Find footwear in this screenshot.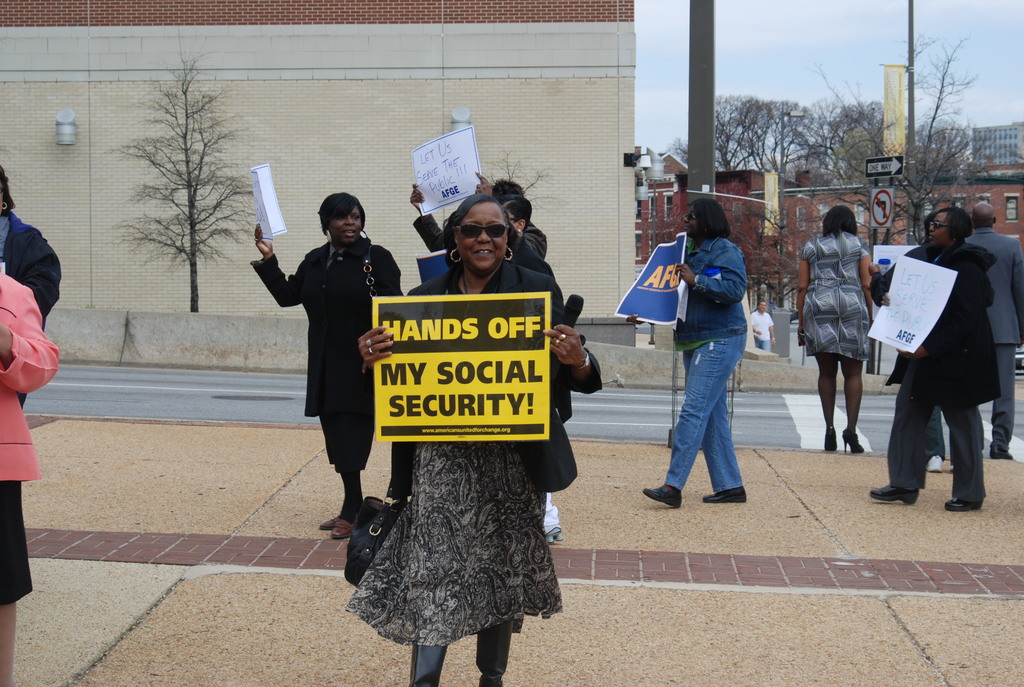
The bounding box for footwear is 867:485:919:507.
